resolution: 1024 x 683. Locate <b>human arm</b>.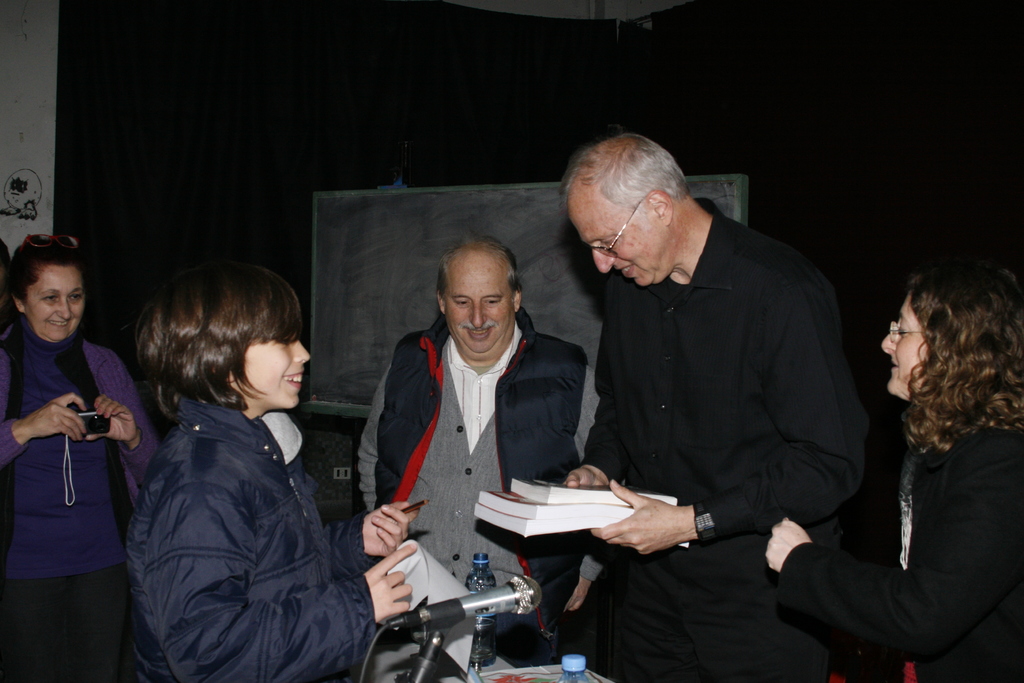
[355, 329, 406, 512].
